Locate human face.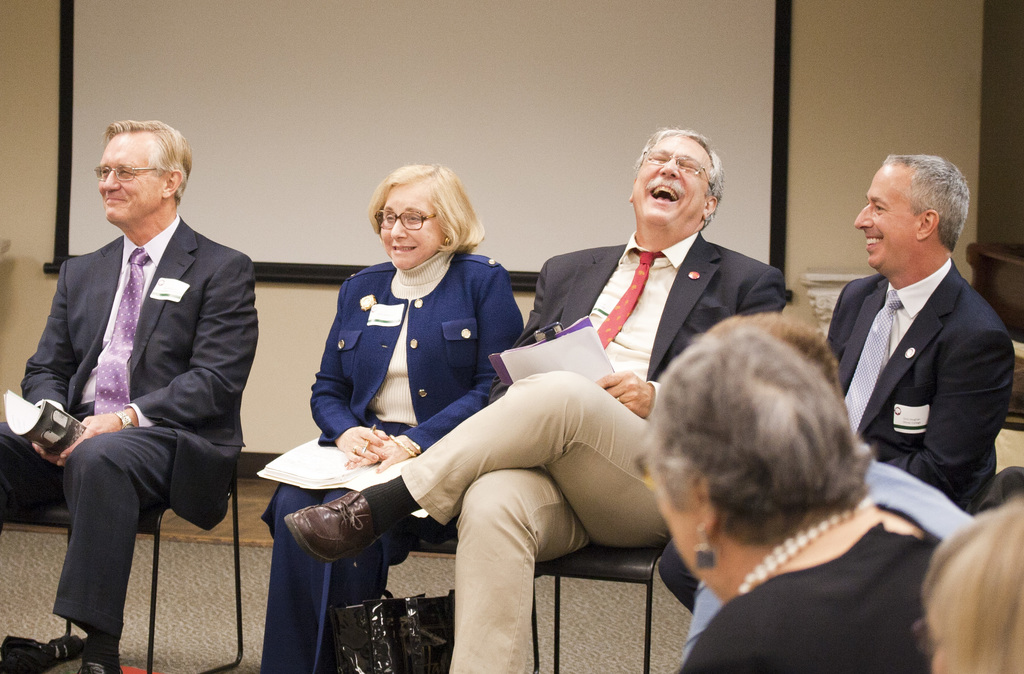
Bounding box: bbox=[631, 142, 711, 234].
